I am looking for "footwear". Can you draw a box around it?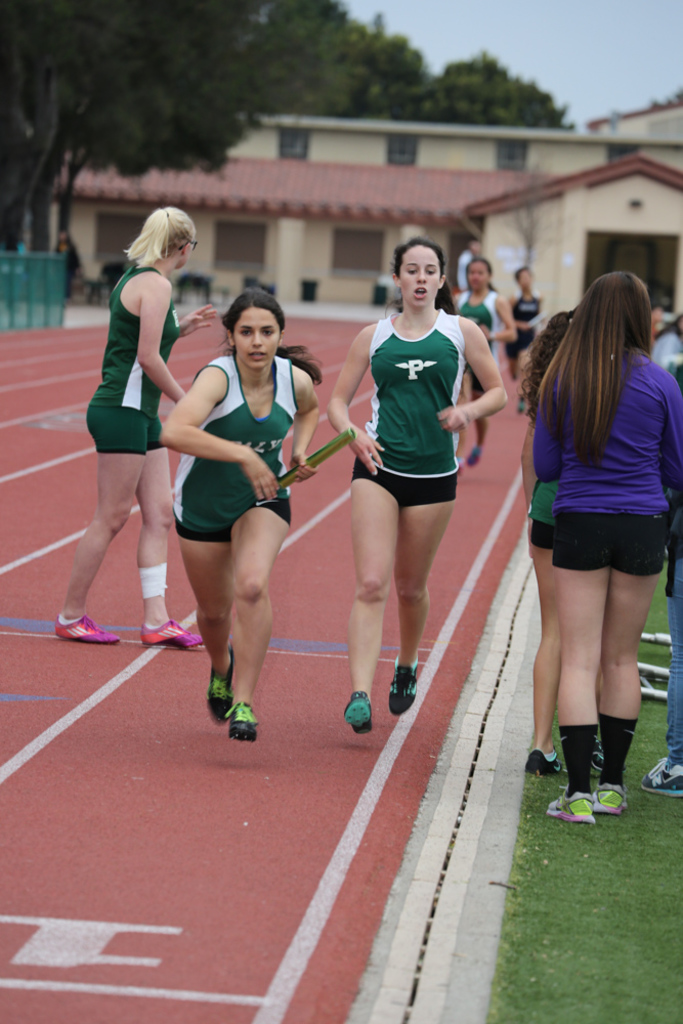
Sure, the bounding box is l=634, t=754, r=682, b=796.
